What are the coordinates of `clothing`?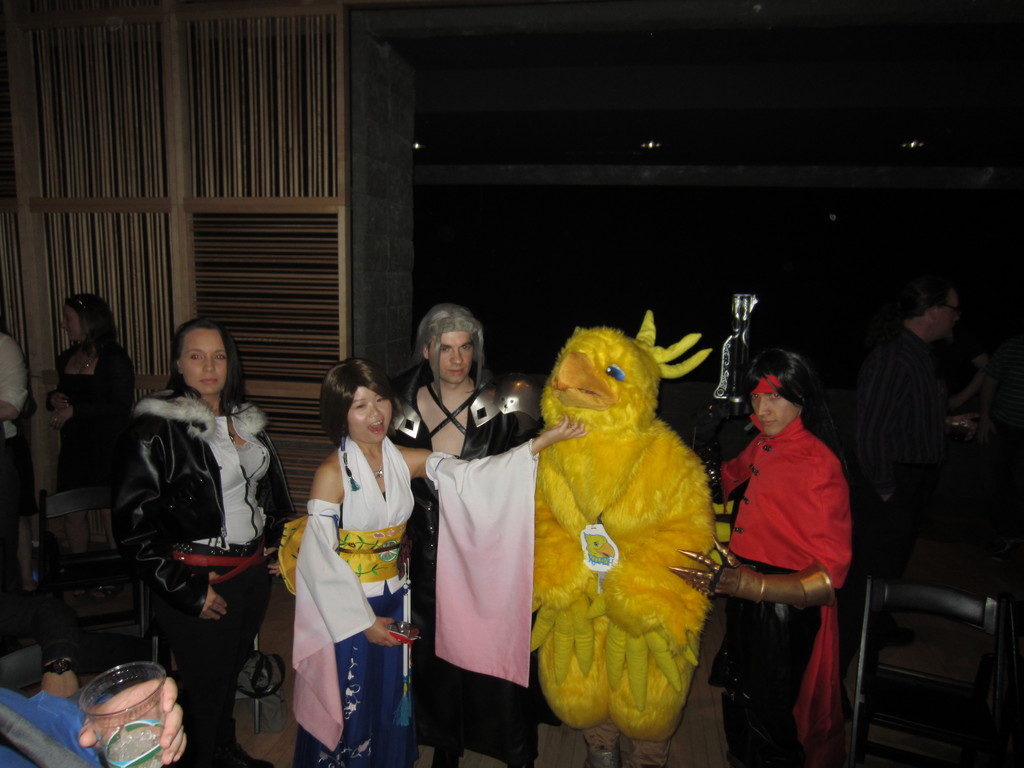
l=370, t=380, r=505, b=758.
